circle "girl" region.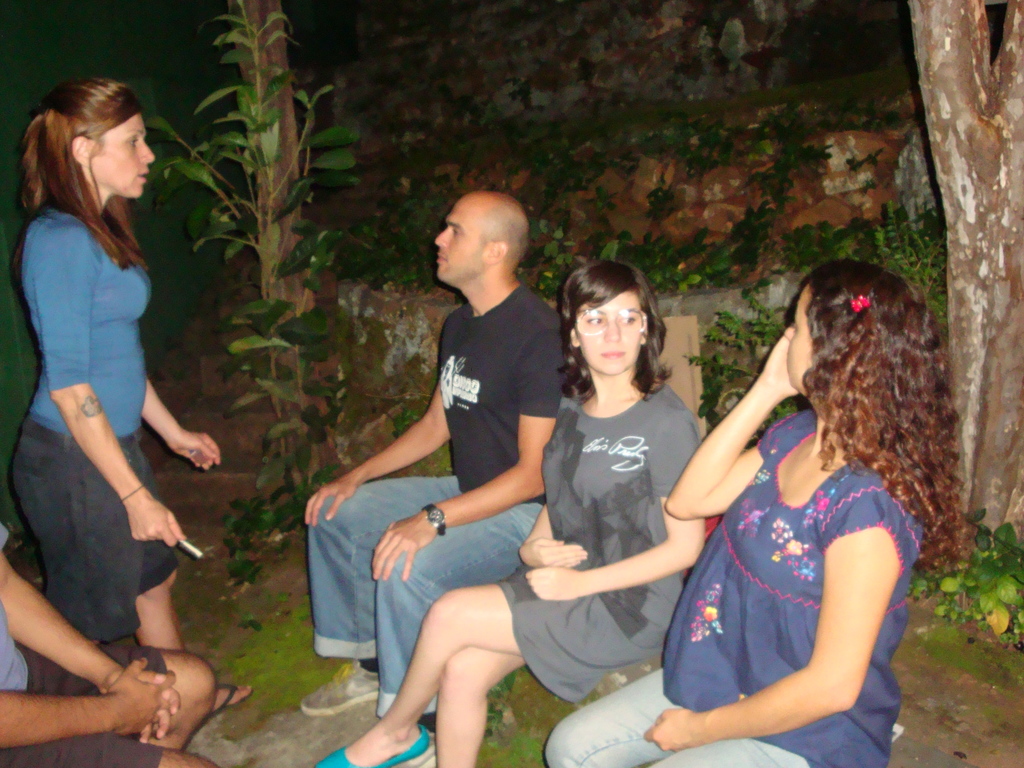
Region: [left=544, top=257, right=975, bottom=767].
